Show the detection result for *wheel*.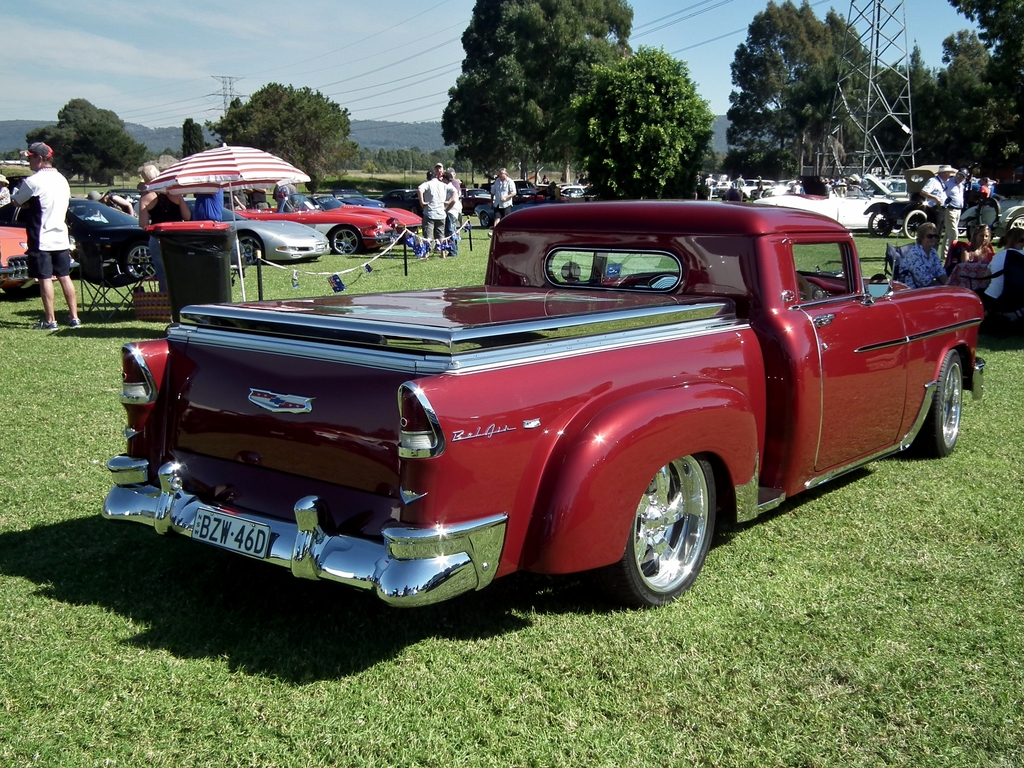
rect(123, 246, 156, 285).
